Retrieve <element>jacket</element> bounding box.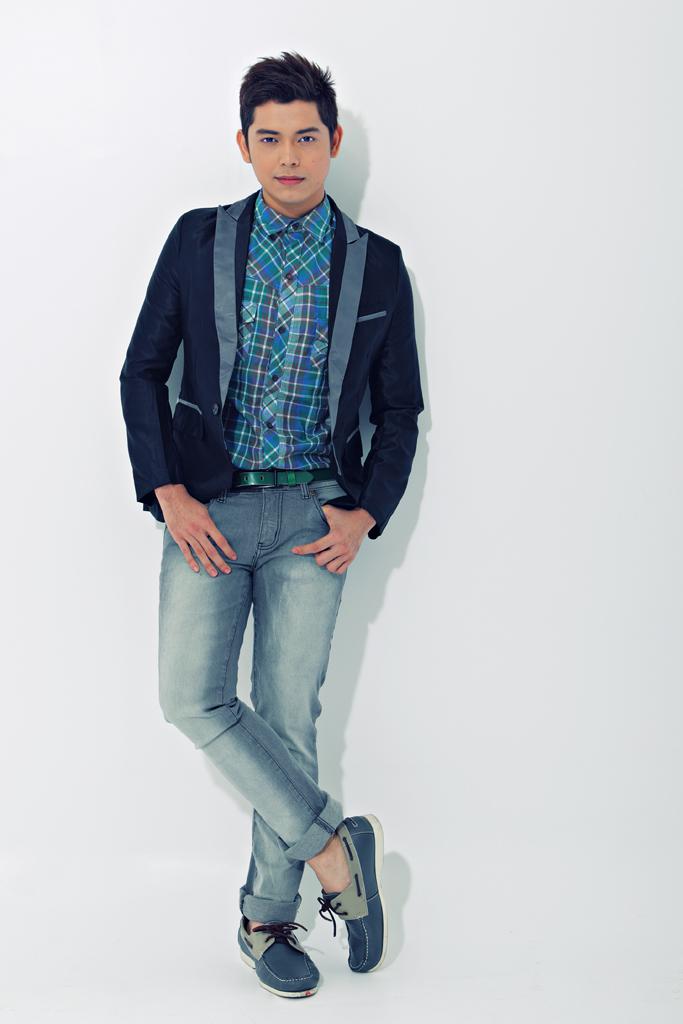
Bounding box: crop(92, 120, 427, 712).
